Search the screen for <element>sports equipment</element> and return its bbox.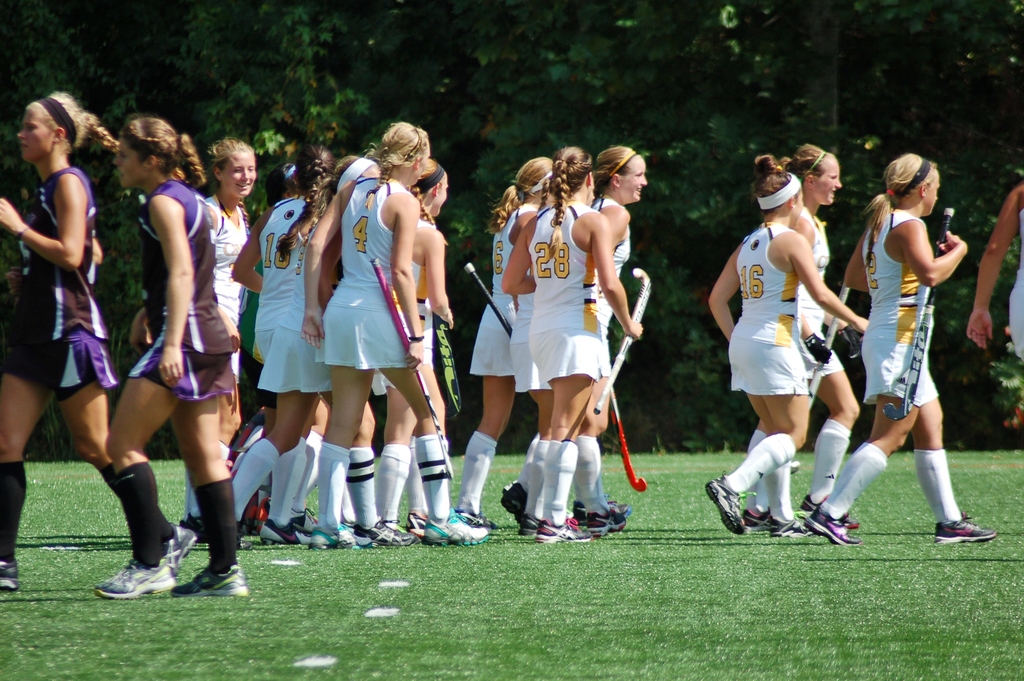
Found: <box>742,508,774,534</box>.
